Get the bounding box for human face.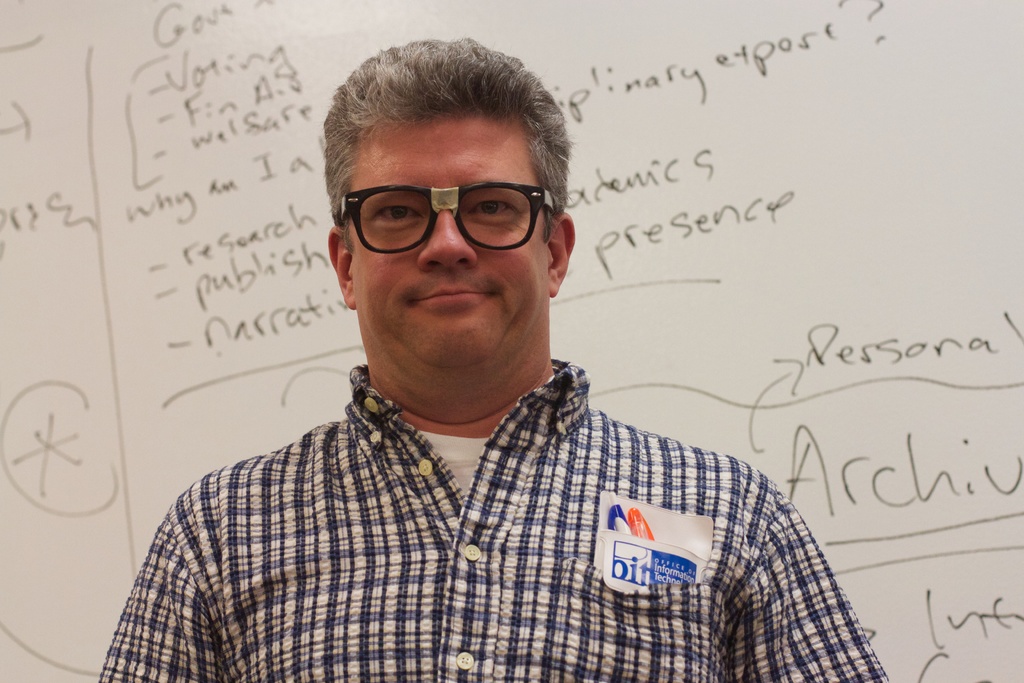
region(341, 110, 543, 371).
